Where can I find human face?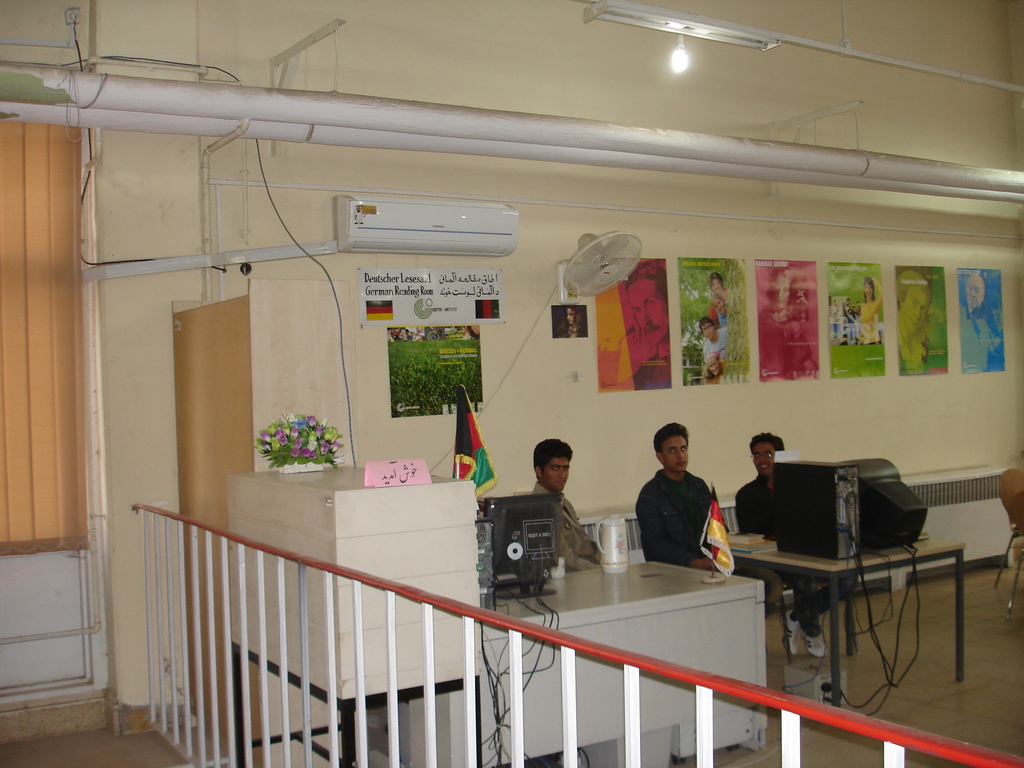
You can find it at select_region(861, 281, 872, 298).
